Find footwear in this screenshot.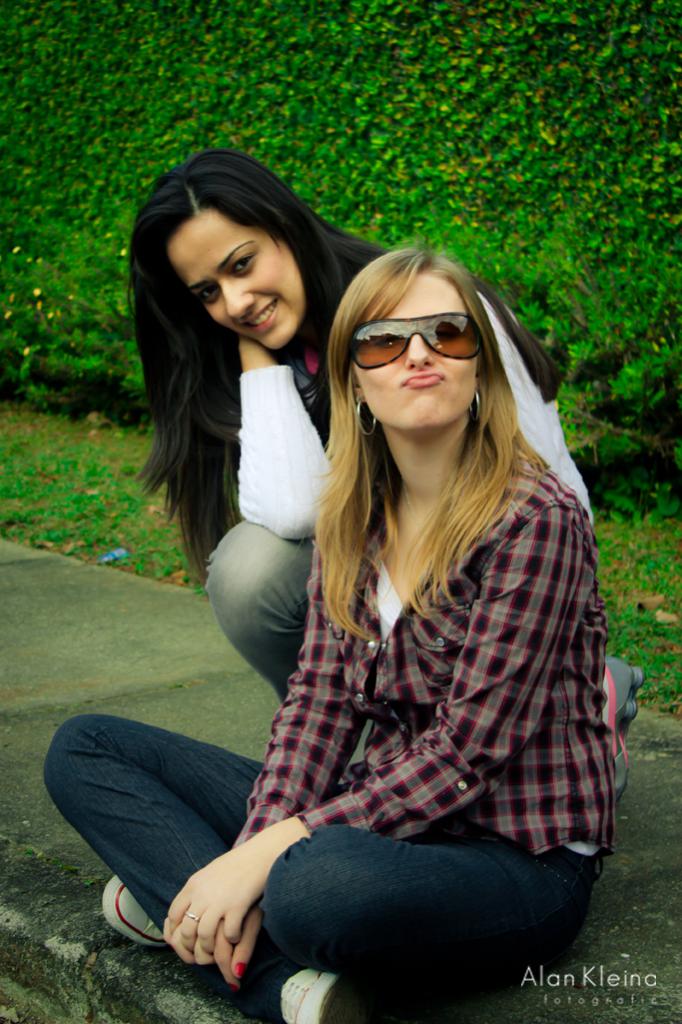
The bounding box for footwear is 276/963/350/1023.
